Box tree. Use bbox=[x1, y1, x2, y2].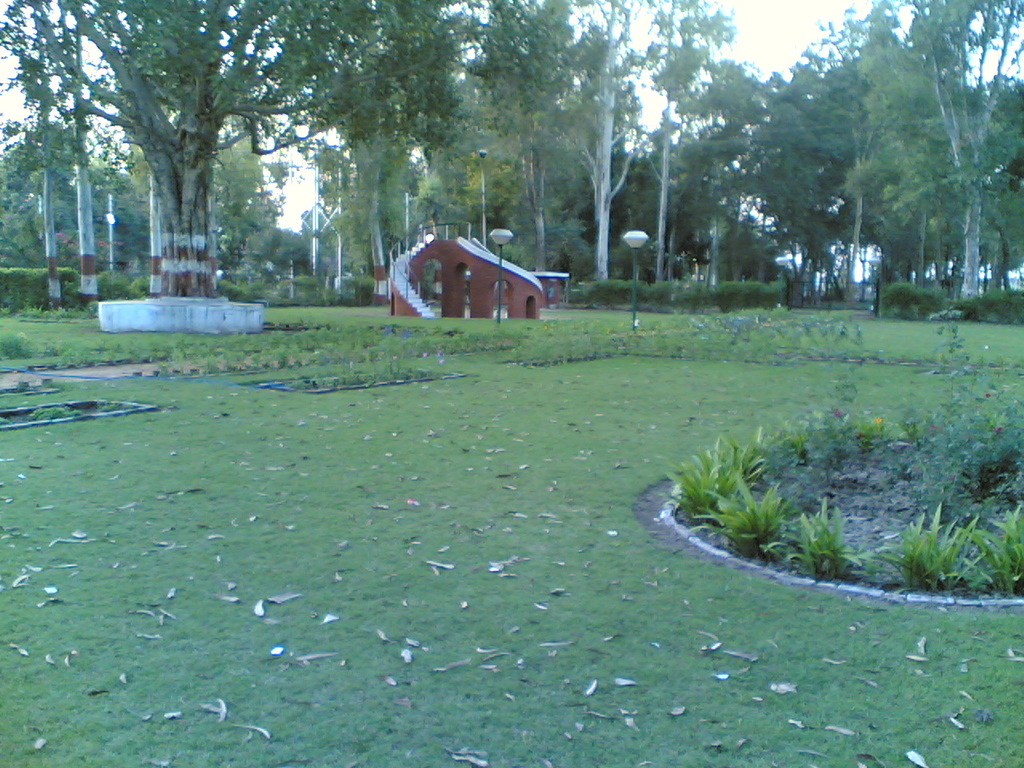
bbox=[681, 51, 813, 287].
